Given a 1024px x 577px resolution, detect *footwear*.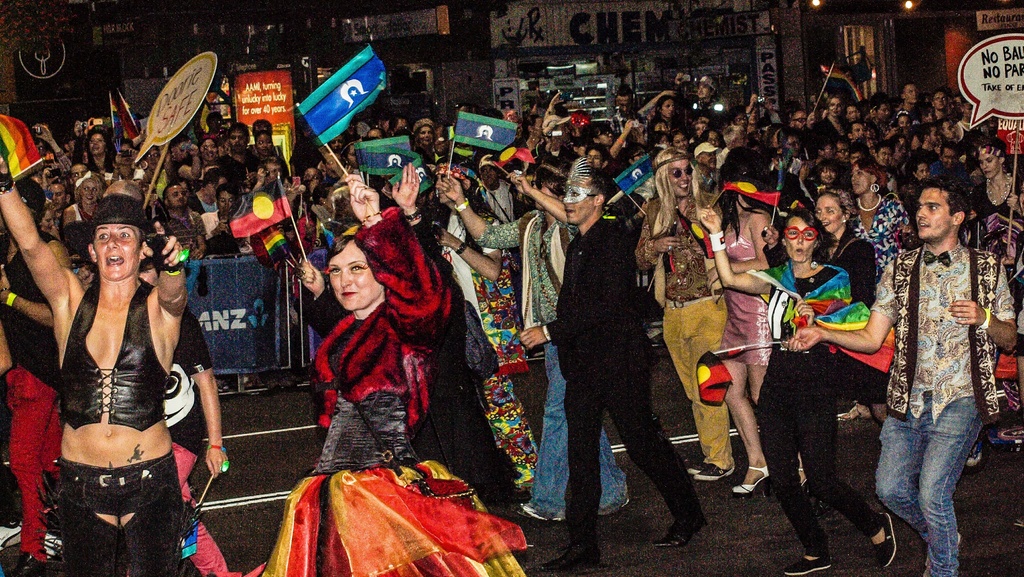
bbox=(727, 465, 771, 501).
